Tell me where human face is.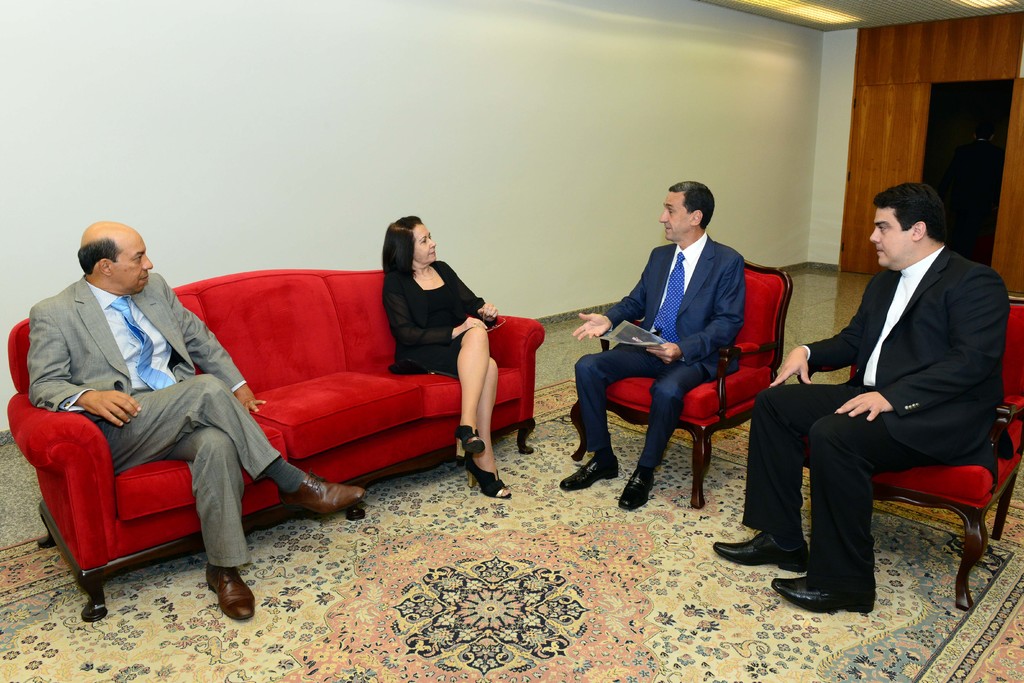
human face is at [left=412, top=224, right=440, bottom=265].
